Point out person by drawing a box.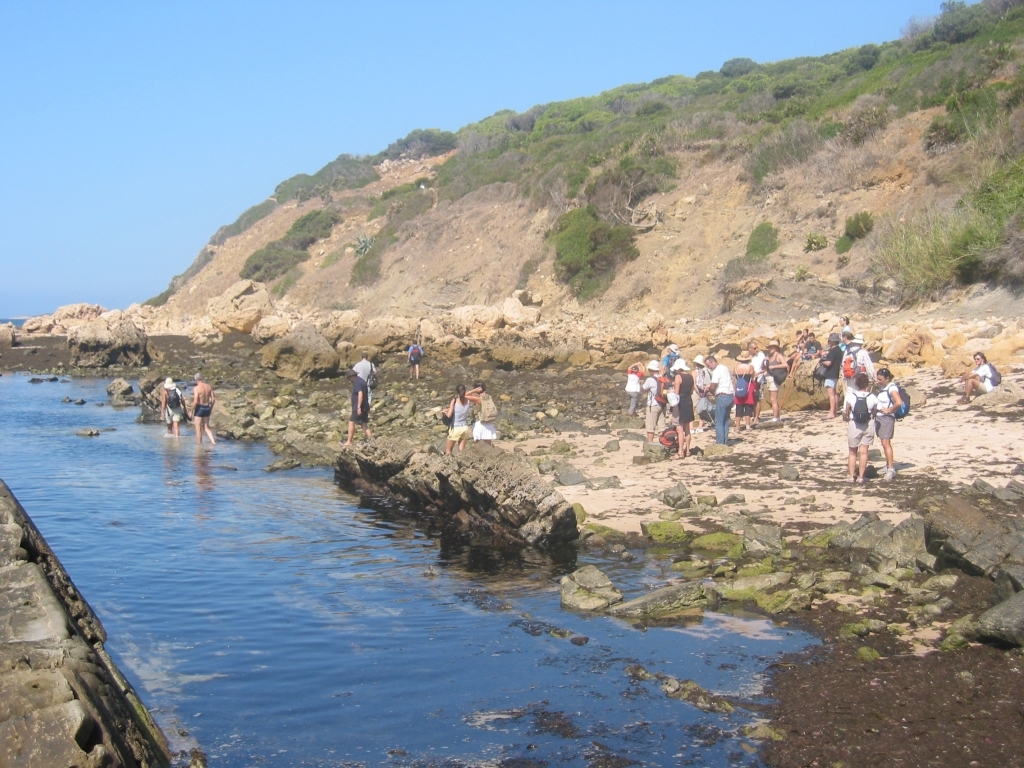
{"x1": 466, "y1": 380, "x2": 497, "y2": 442}.
